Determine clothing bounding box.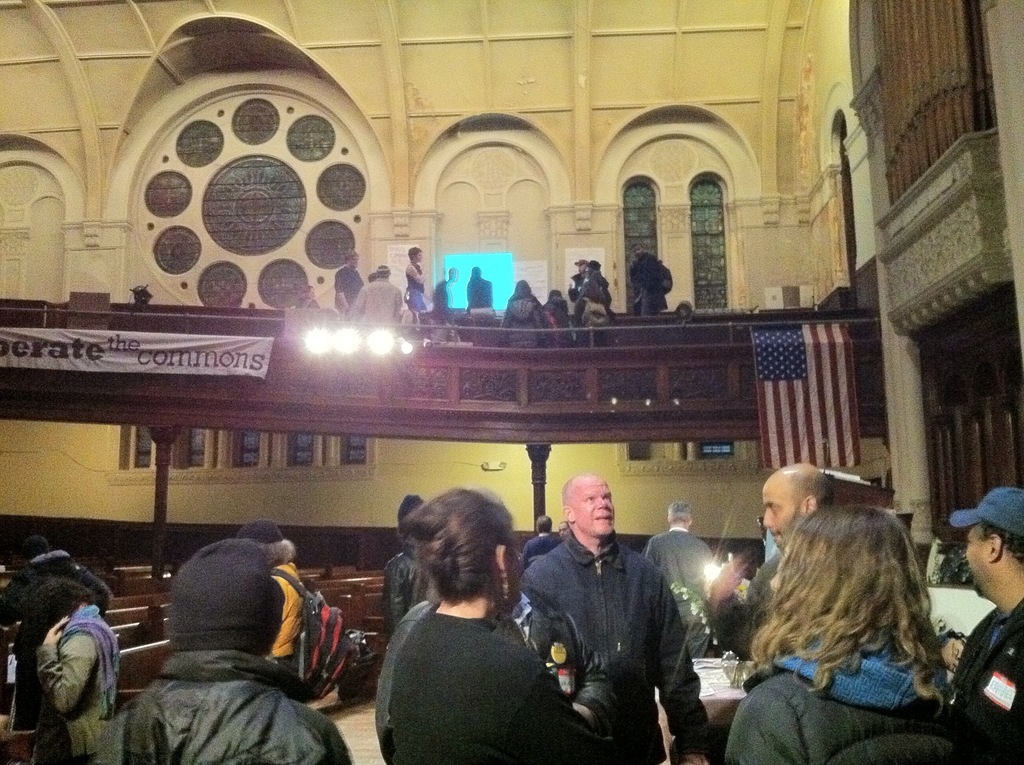
Determined: <bbox>353, 274, 402, 323</bbox>.
